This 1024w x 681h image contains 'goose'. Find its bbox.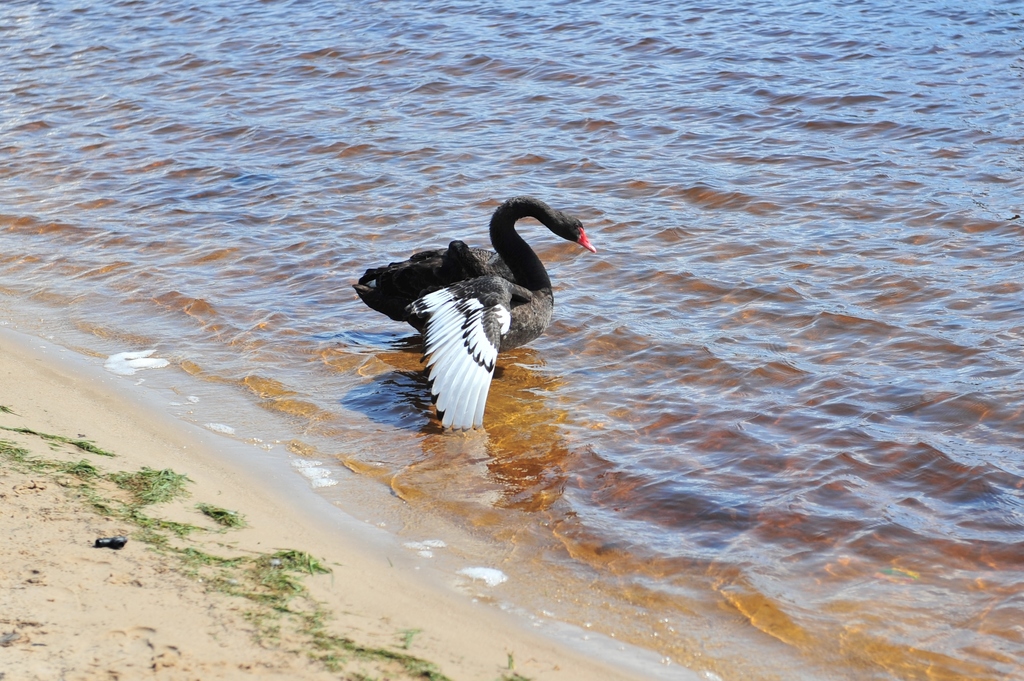
(353,192,594,429).
